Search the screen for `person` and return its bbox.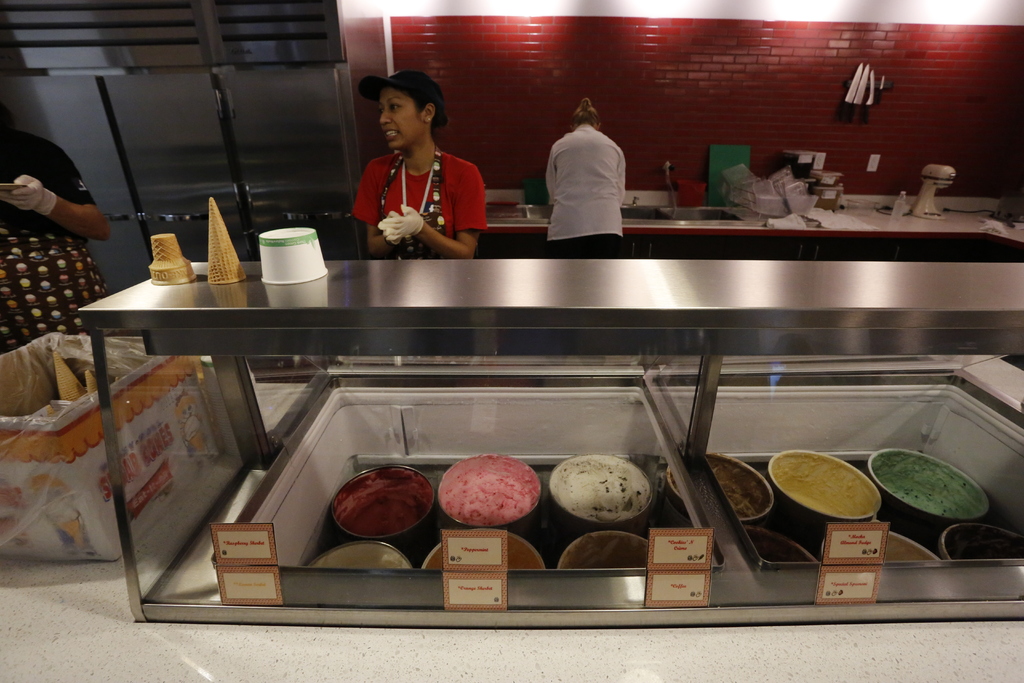
Found: l=348, t=65, r=483, b=258.
